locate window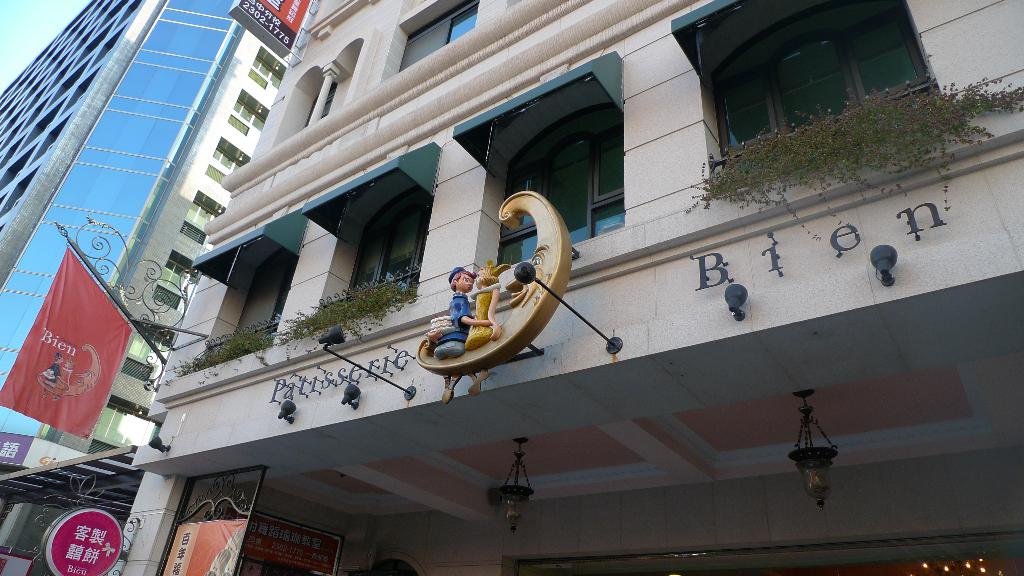
[x1=399, y1=0, x2=479, y2=74]
